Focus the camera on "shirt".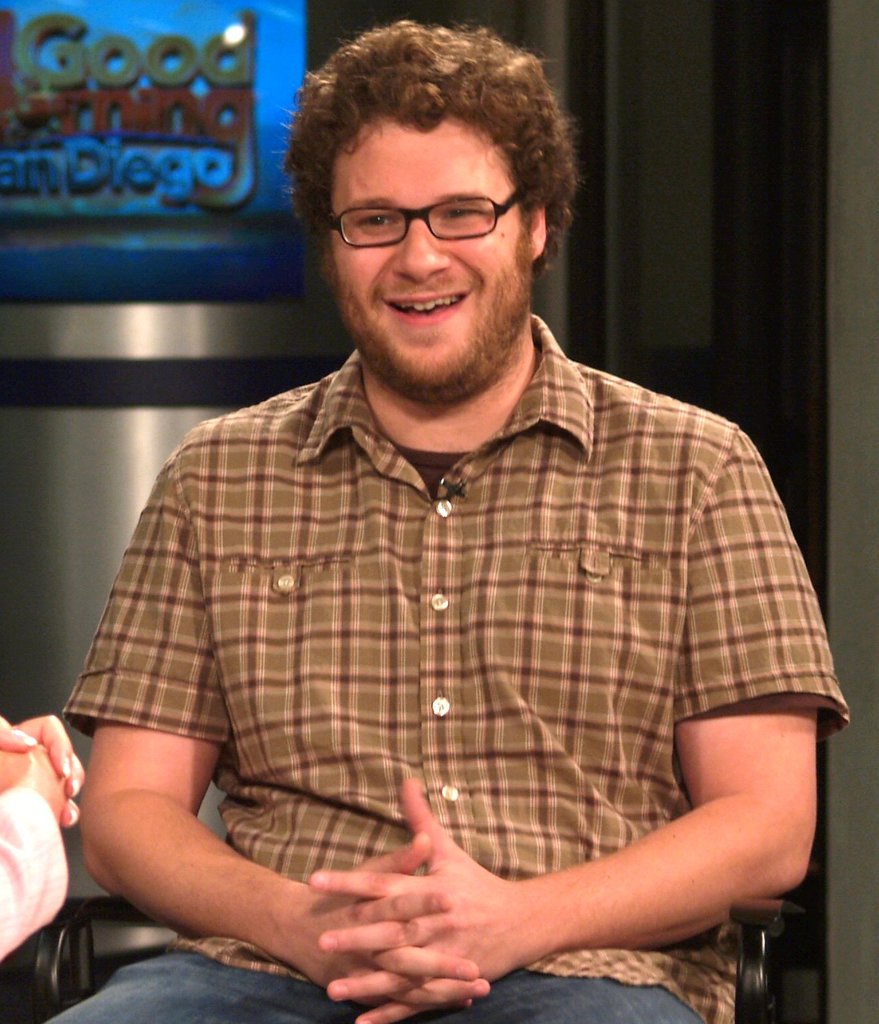
Focus region: {"x1": 57, "y1": 309, "x2": 850, "y2": 1023}.
